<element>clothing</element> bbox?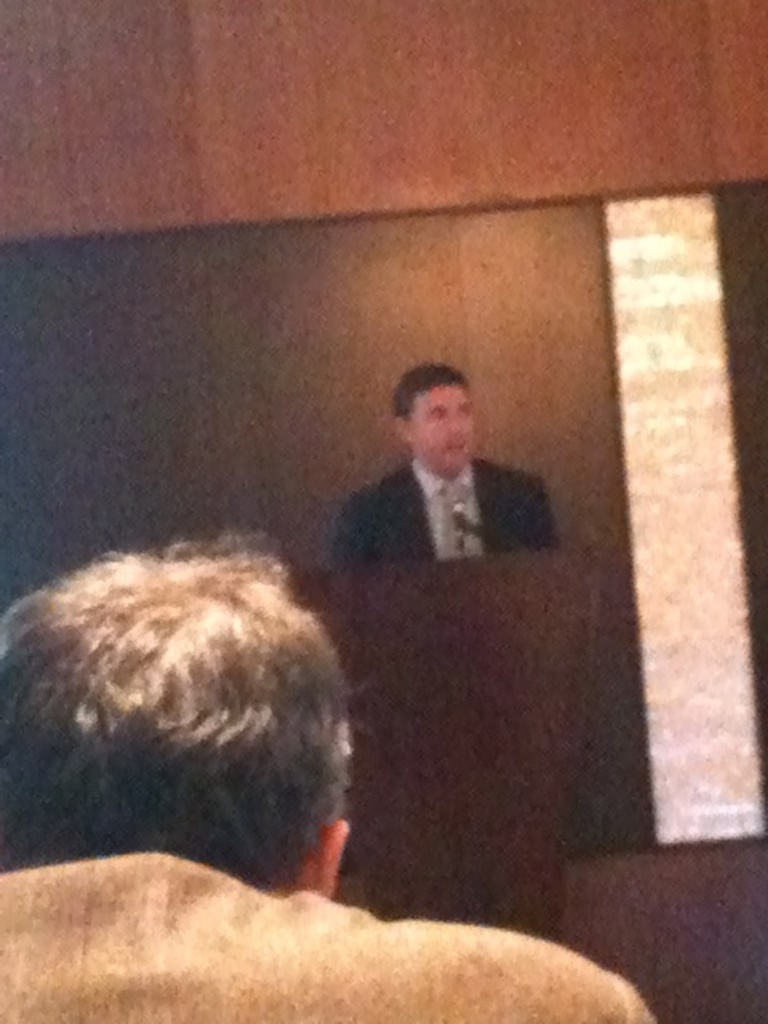
region(333, 422, 558, 590)
